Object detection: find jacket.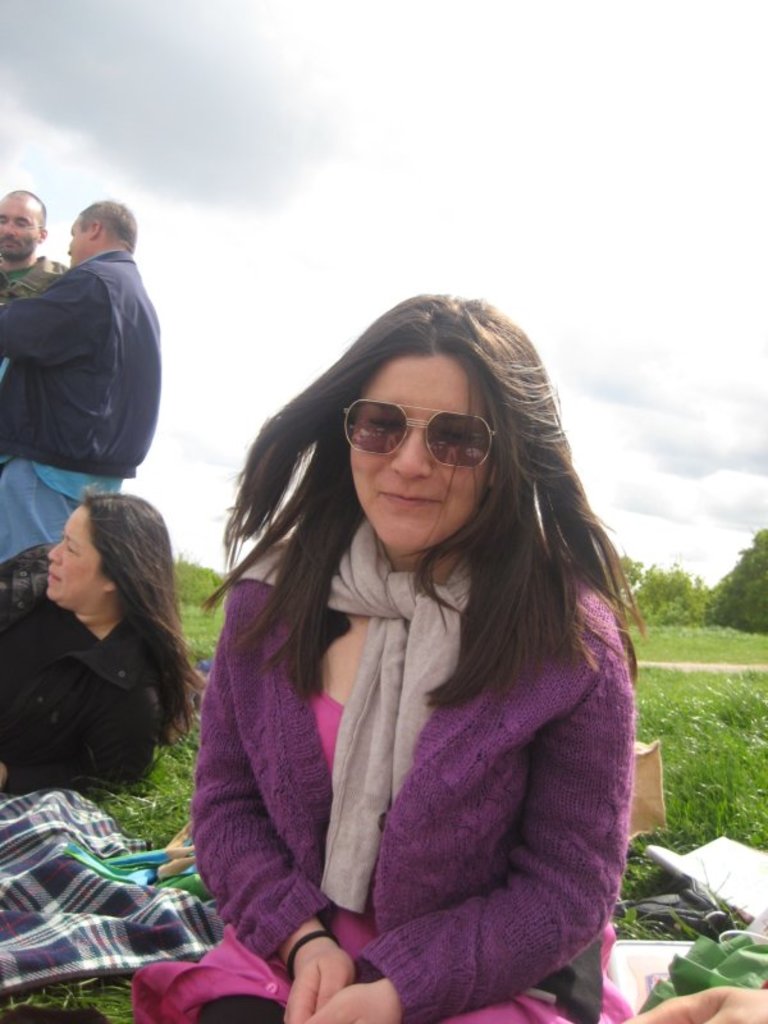
134:534:645:1023.
